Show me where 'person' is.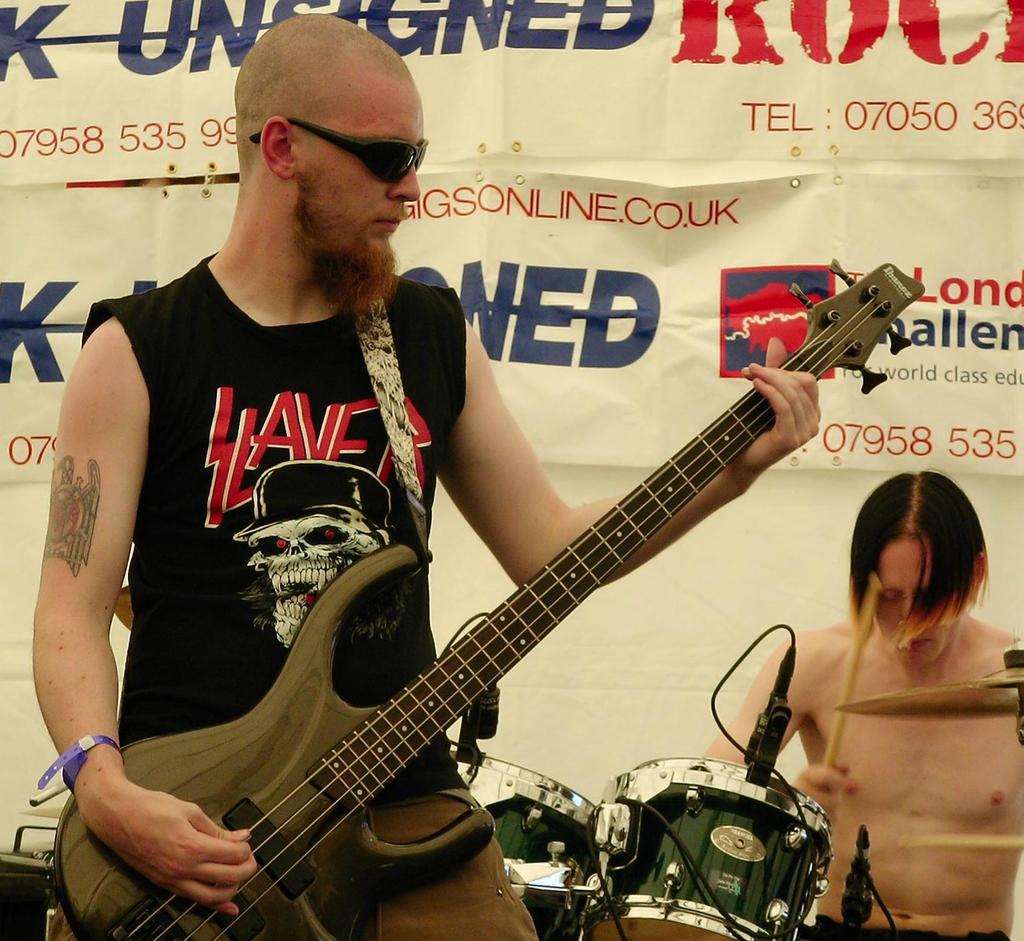
'person' is at <bbox>700, 471, 1023, 940</bbox>.
